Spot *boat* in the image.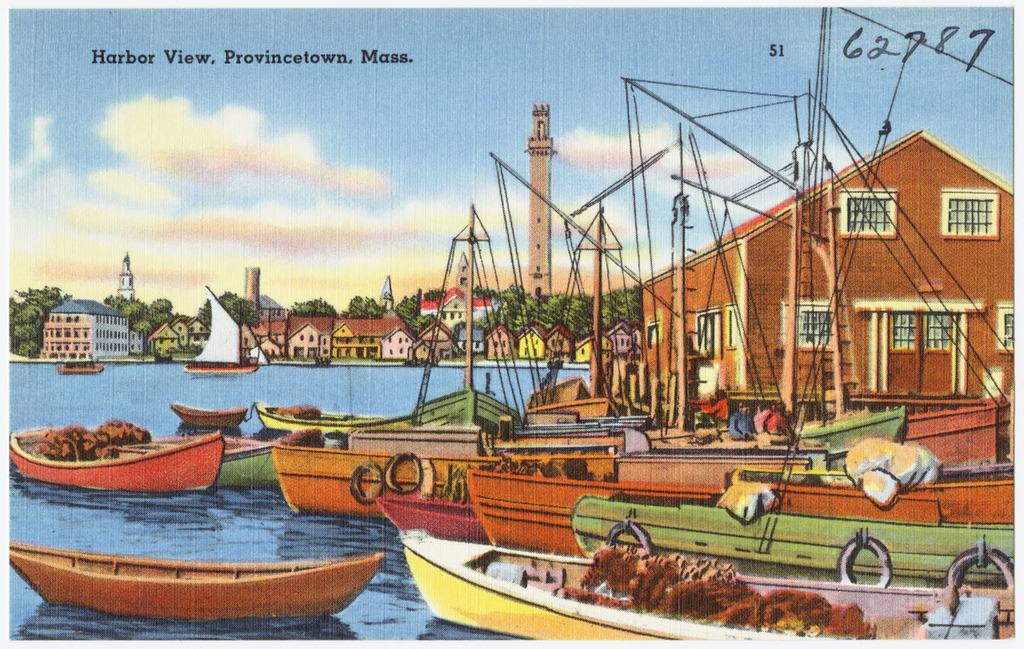
*boat* found at <region>272, 195, 522, 519</region>.
